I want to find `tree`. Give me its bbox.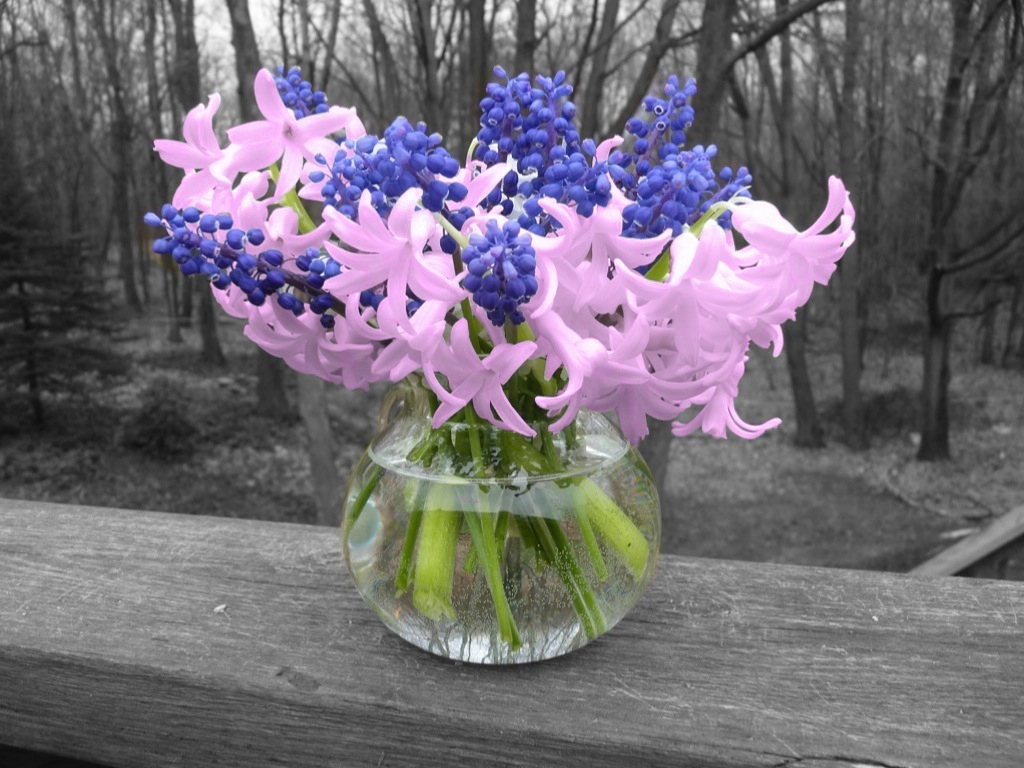
left=1, top=0, right=867, bottom=471.
